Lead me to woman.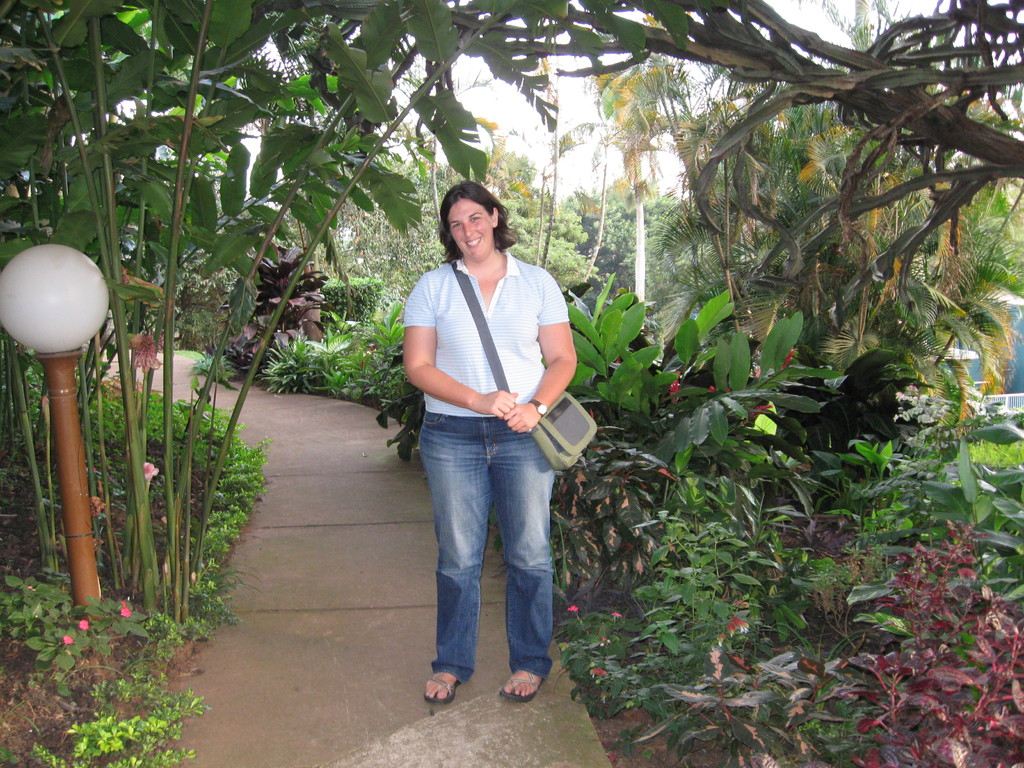
Lead to (394, 192, 588, 721).
